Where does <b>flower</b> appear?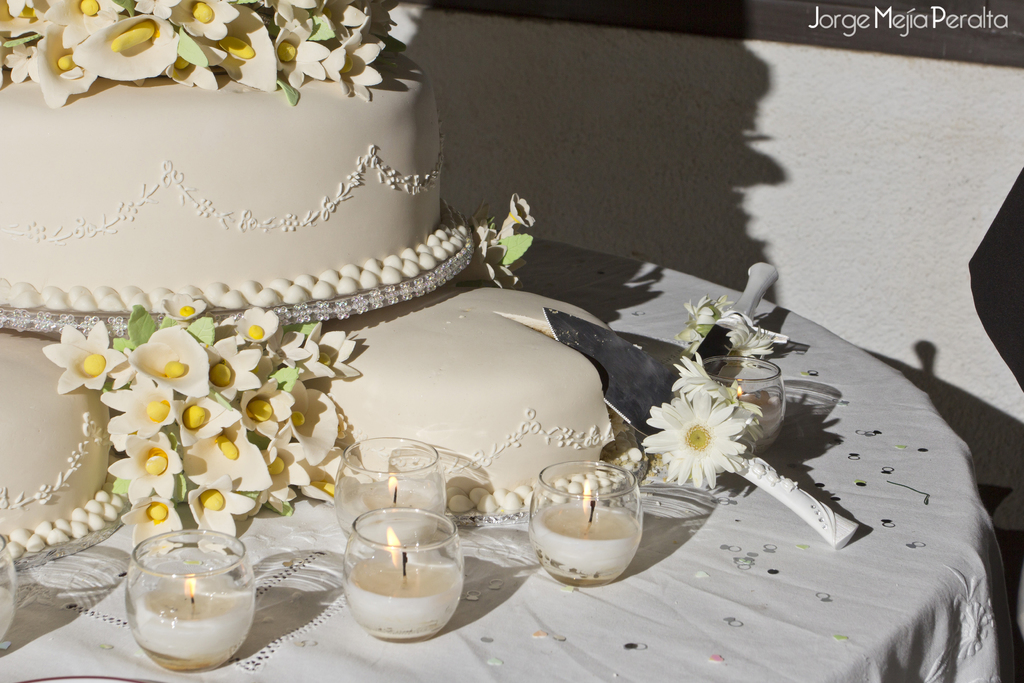
Appears at region(504, 192, 536, 233).
